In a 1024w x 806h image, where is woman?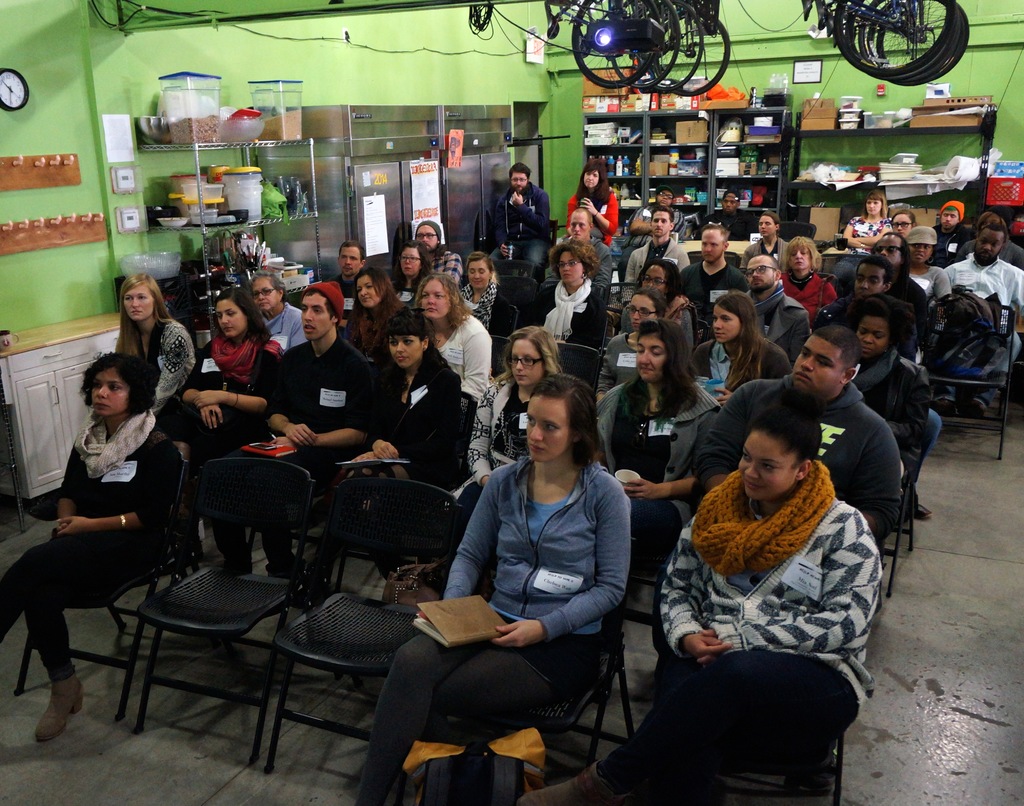
[x1=692, y1=288, x2=795, y2=409].
